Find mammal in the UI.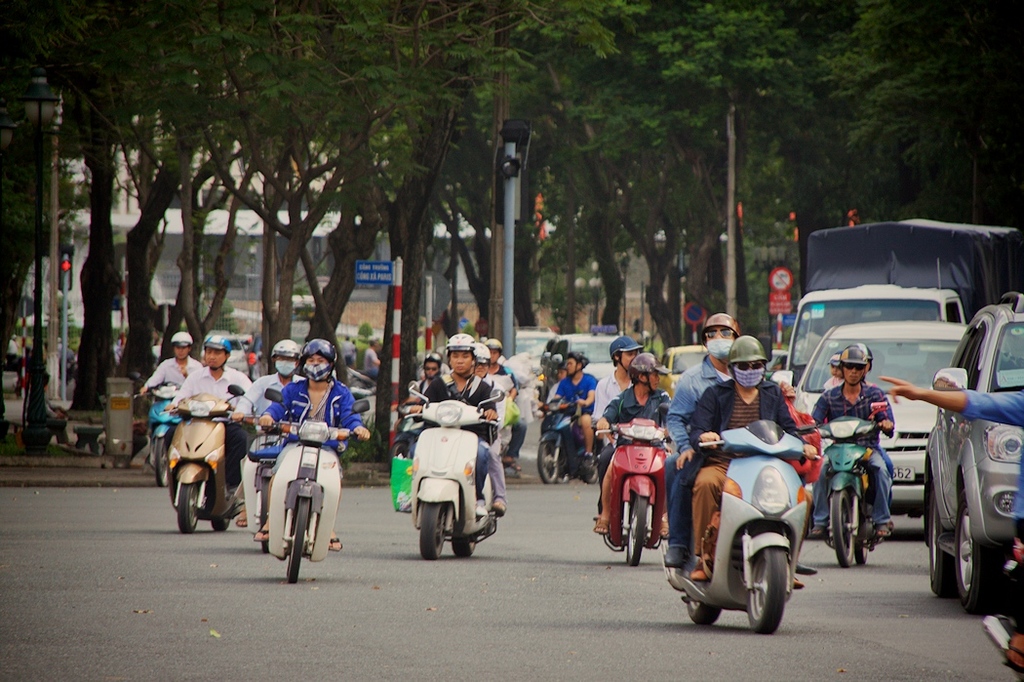
UI element at left=486, top=337, right=528, bottom=469.
